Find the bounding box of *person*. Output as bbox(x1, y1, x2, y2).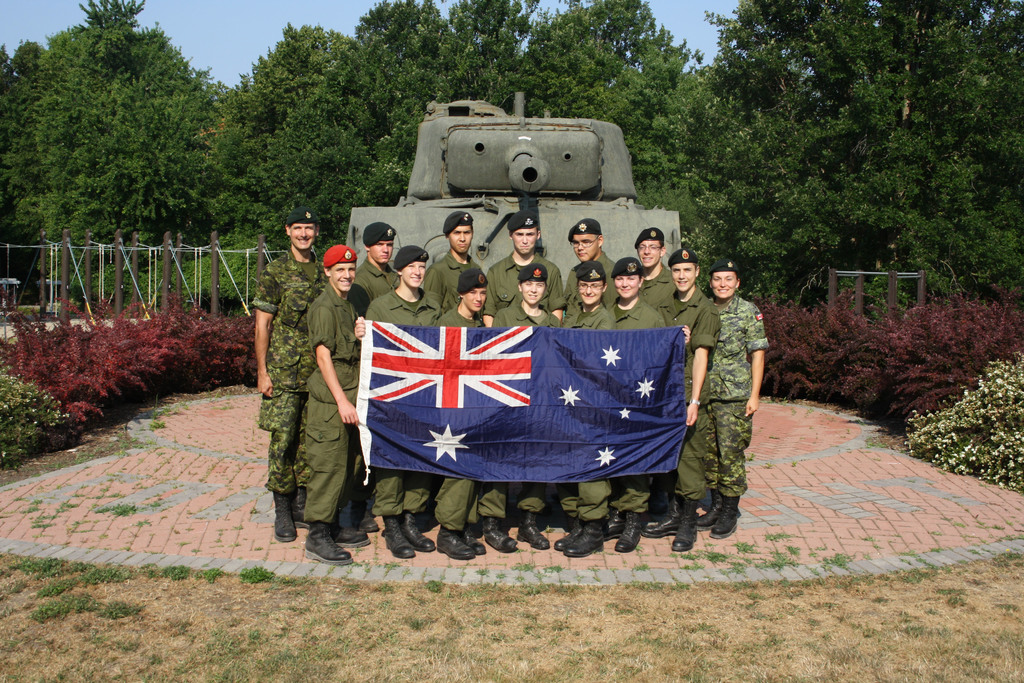
bbox(345, 220, 396, 528).
